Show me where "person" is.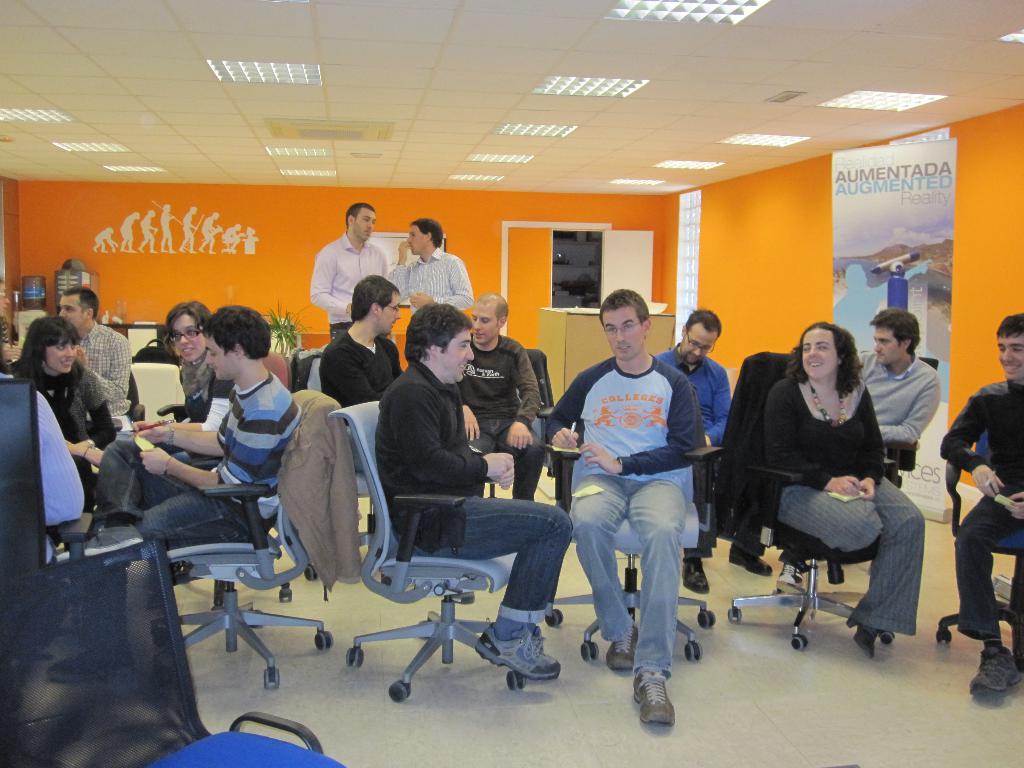
"person" is at <box>58,288,144,426</box>.
